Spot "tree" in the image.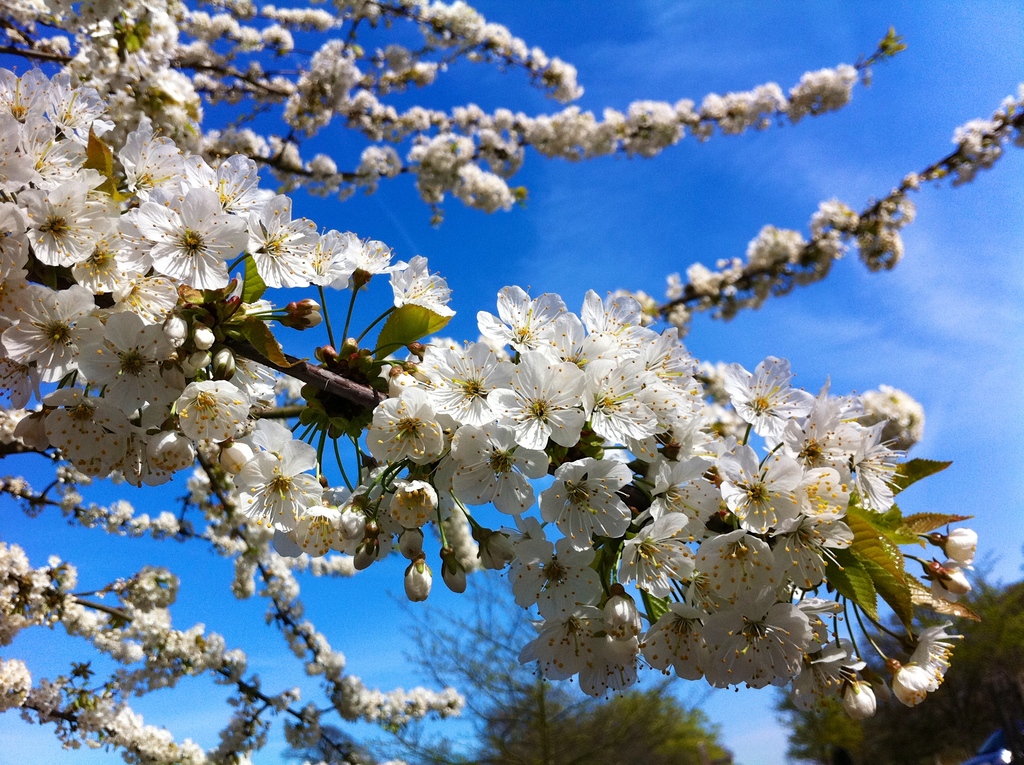
"tree" found at select_region(0, 0, 1023, 764).
